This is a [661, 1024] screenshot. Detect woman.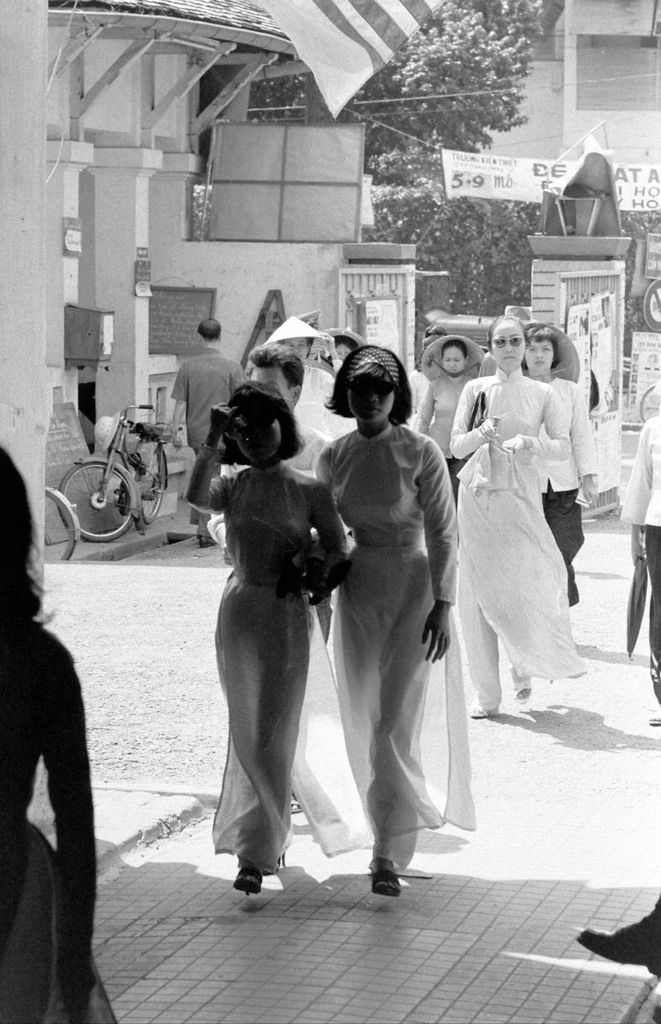
bbox=(450, 316, 591, 715).
